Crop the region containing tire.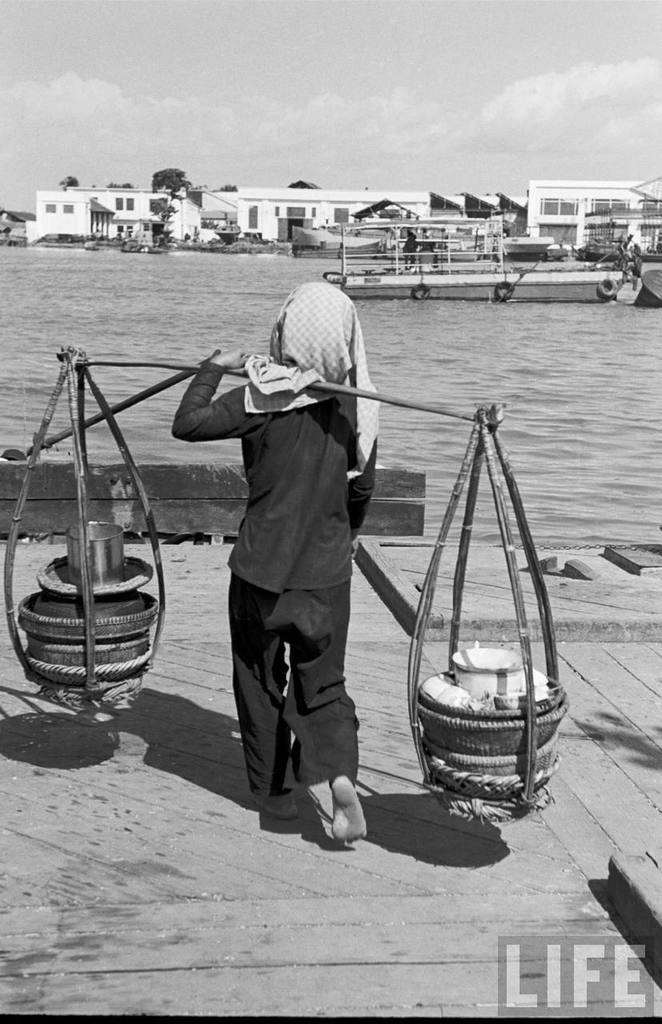
Crop region: <region>411, 284, 429, 298</region>.
